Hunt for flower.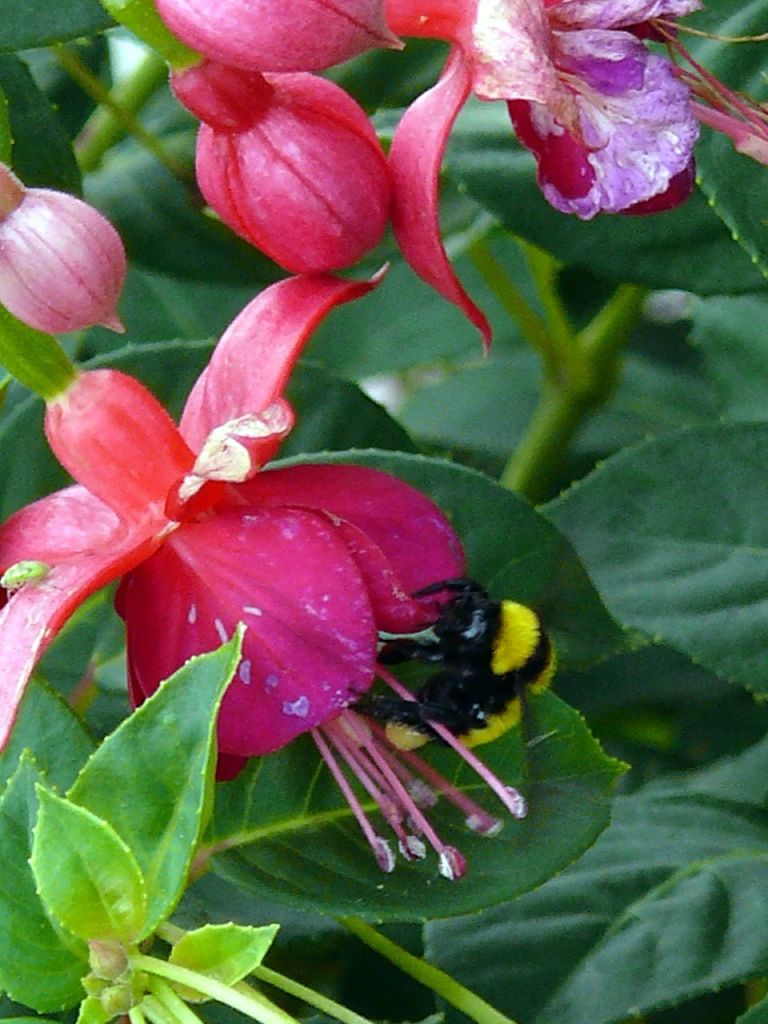
Hunted down at 158/58/394/275.
